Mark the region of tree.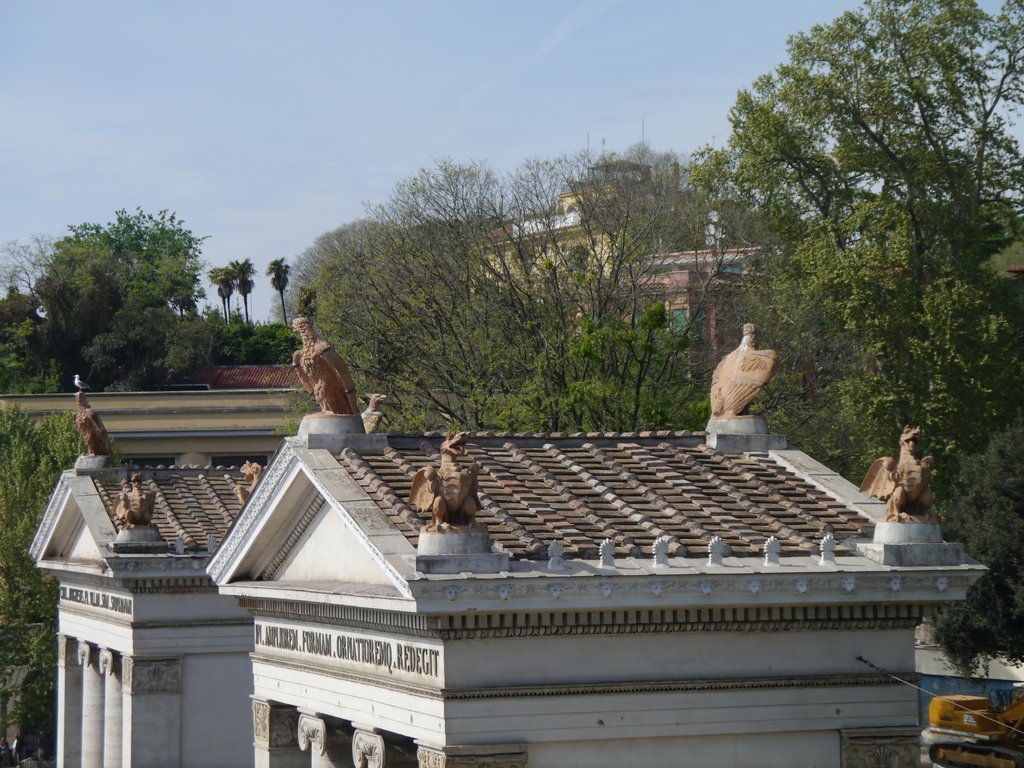
Region: [x1=266, y1=253, x2=294, y2=326].
